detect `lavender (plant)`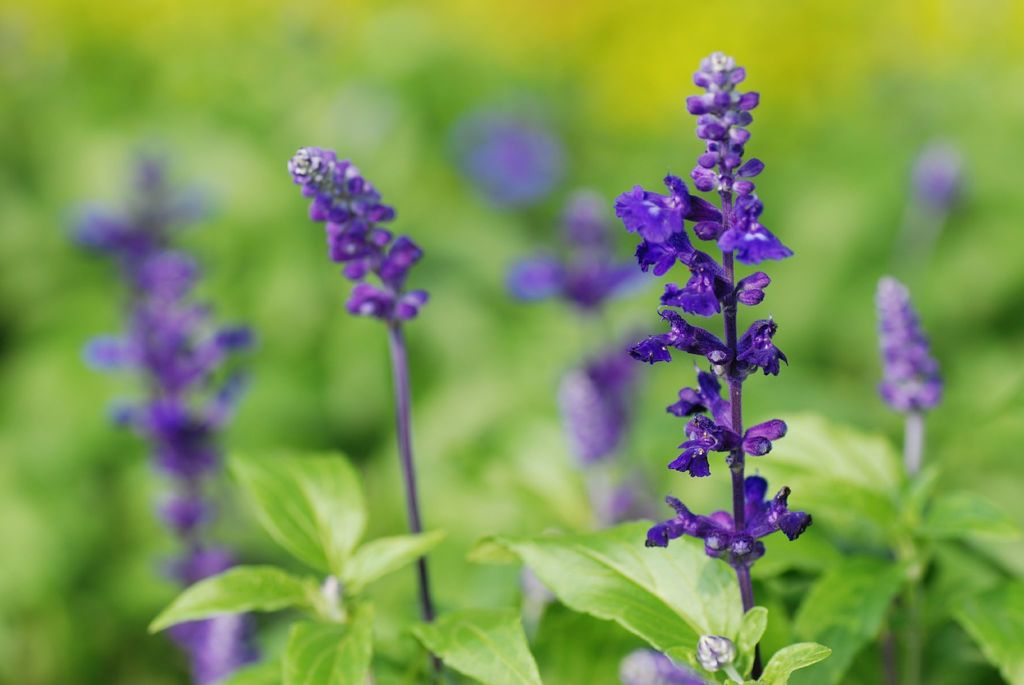
[63,150,266,684]
